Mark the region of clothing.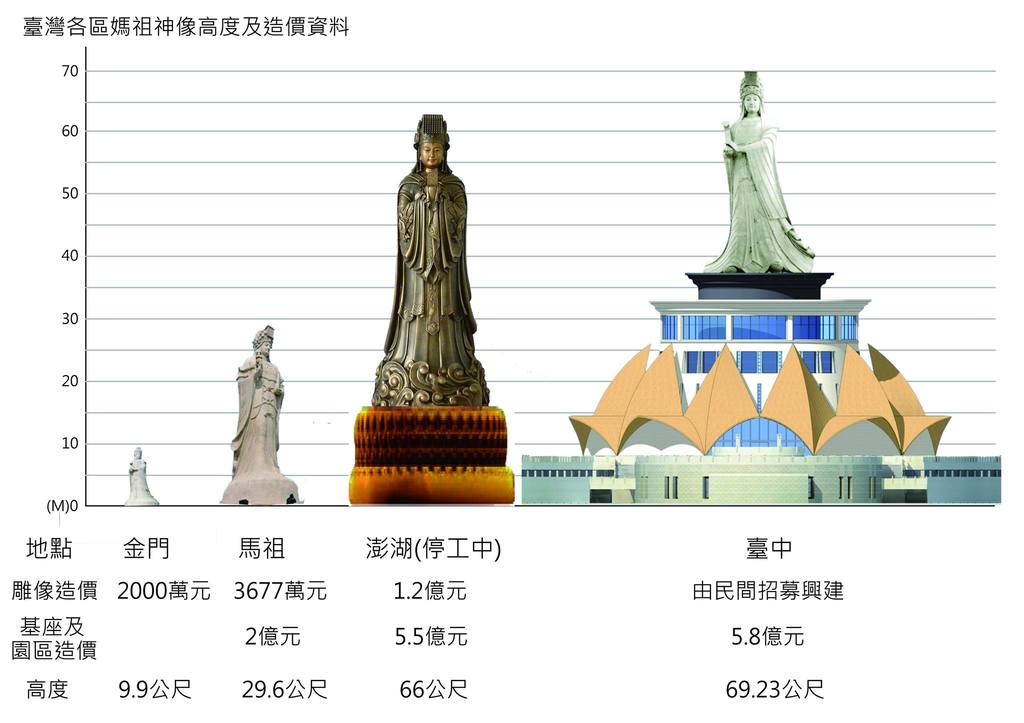
Region: [120,451,158,501].
